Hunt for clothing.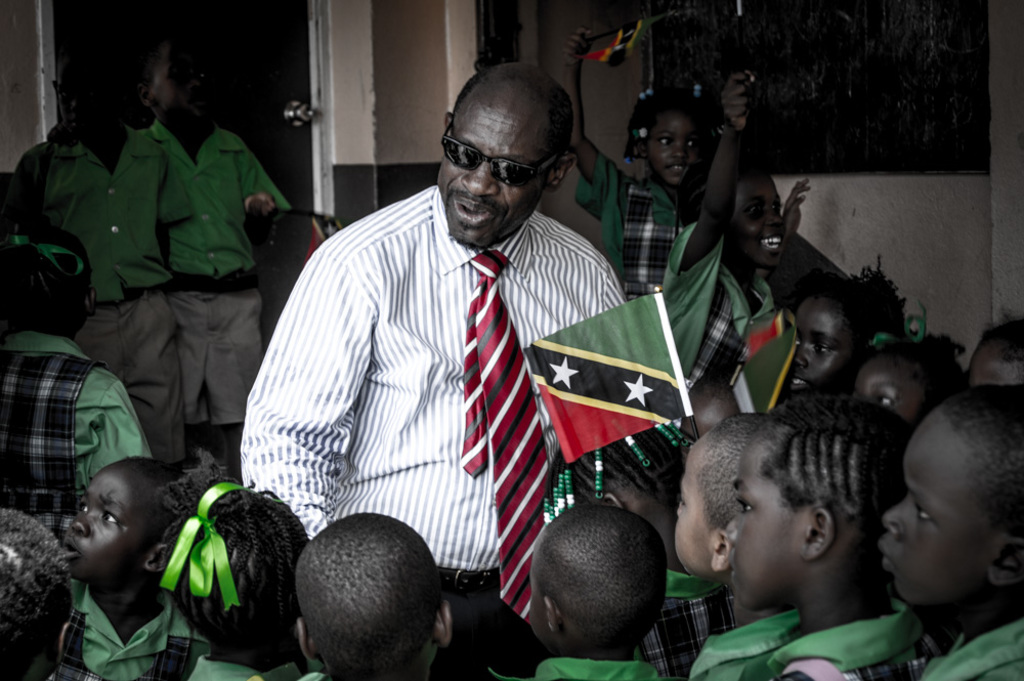
Hunted down at (921,623,1023,680).
